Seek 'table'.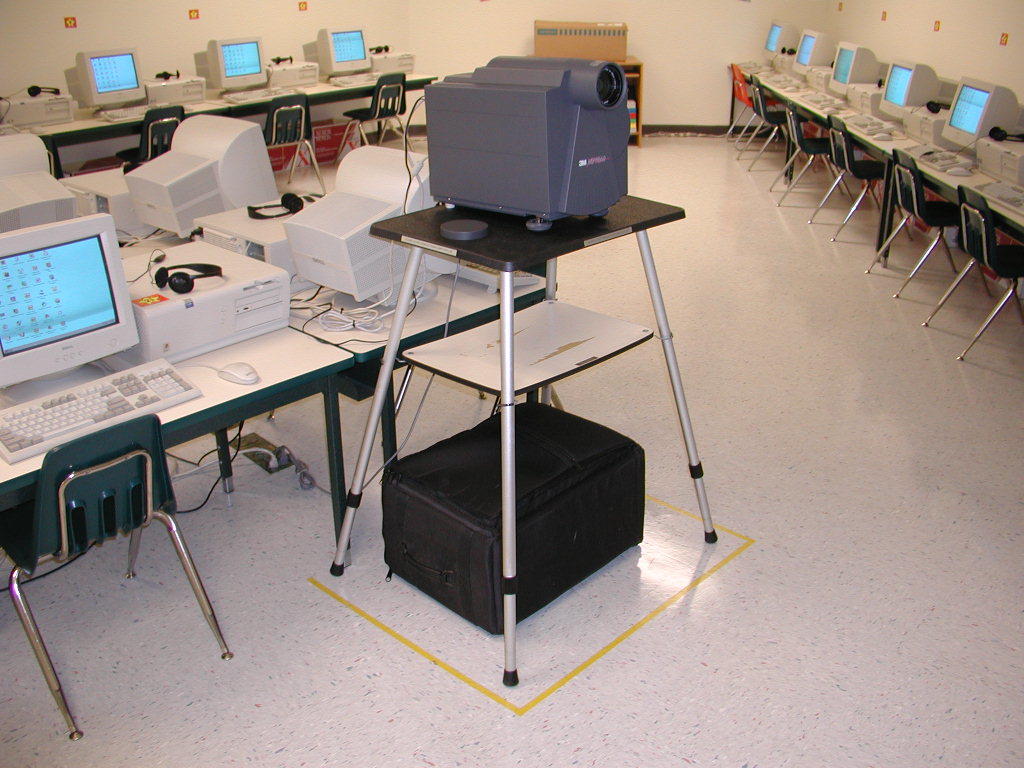
box=[17, 61, 428, 171].
